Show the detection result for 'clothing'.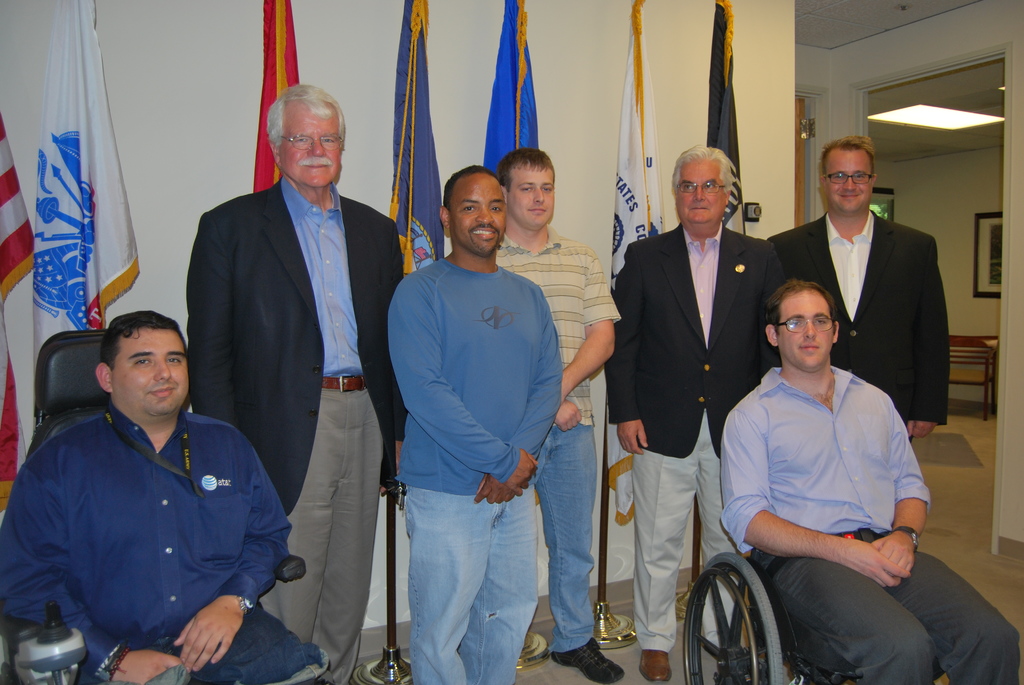
193/174/409/684.
